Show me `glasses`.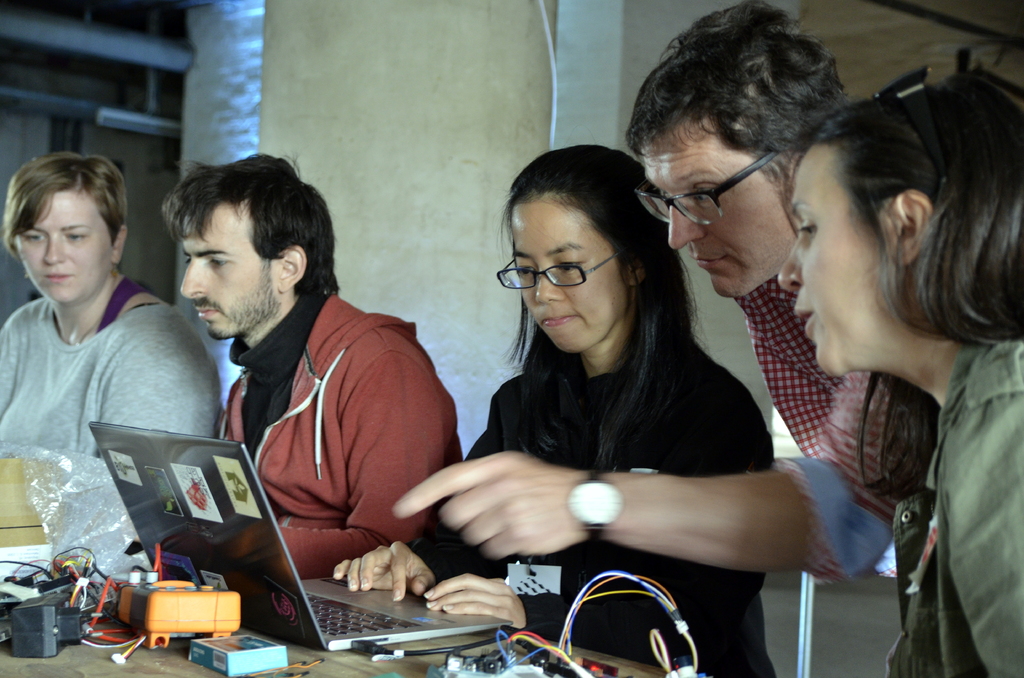
`glasses` is here: 868 62 955 215.
